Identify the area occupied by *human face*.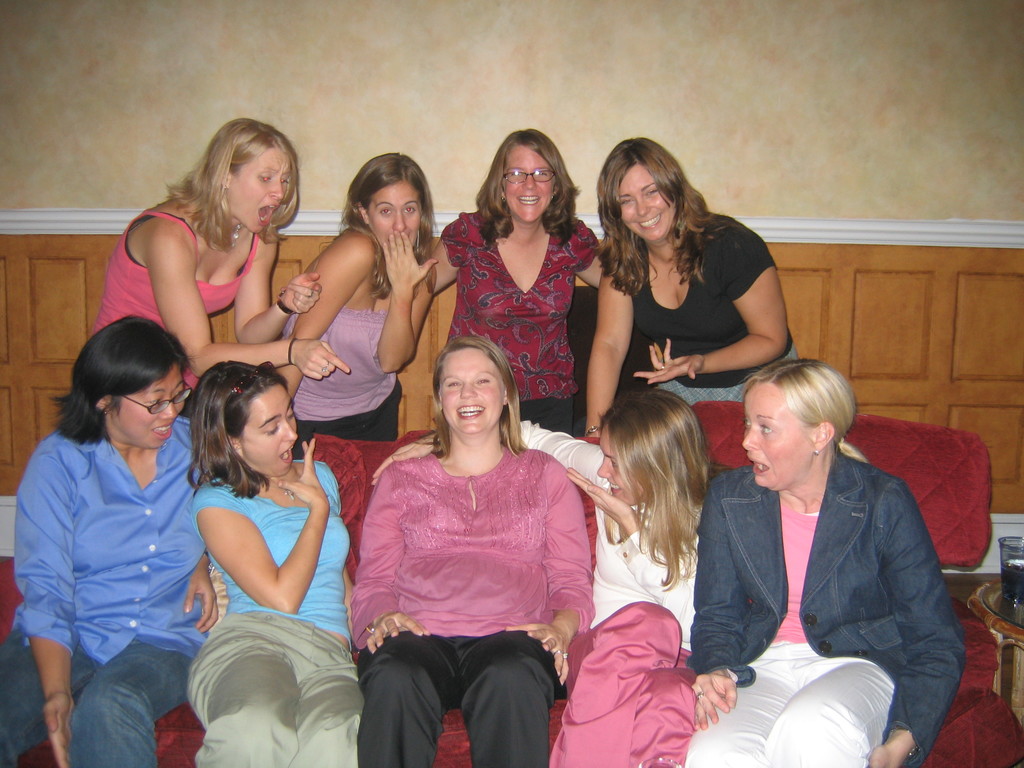
Area: l=233, t=148, r=296, b=237.
